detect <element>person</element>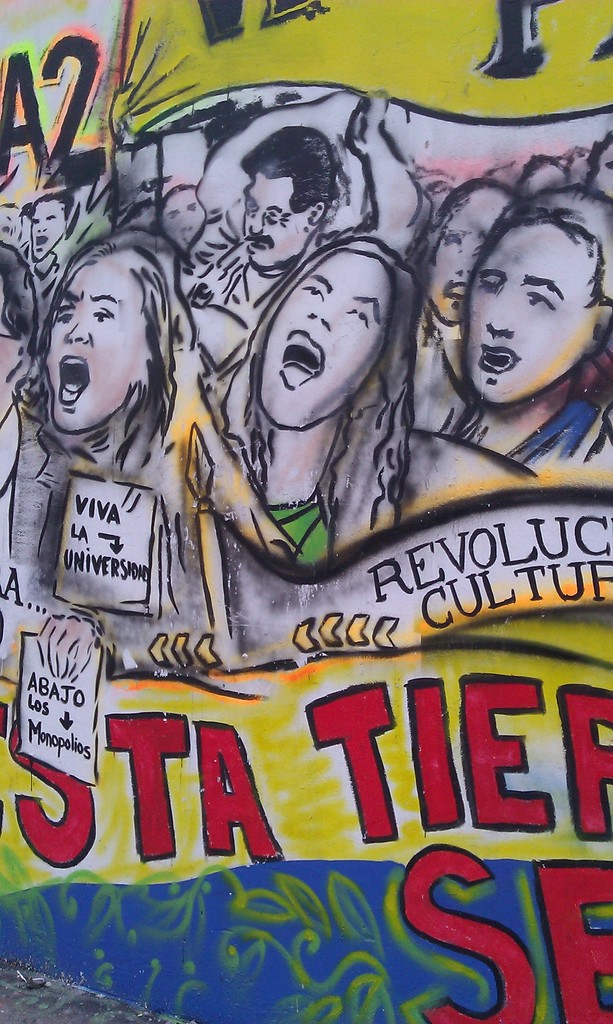
bbox(415, 177, 513, 331)
